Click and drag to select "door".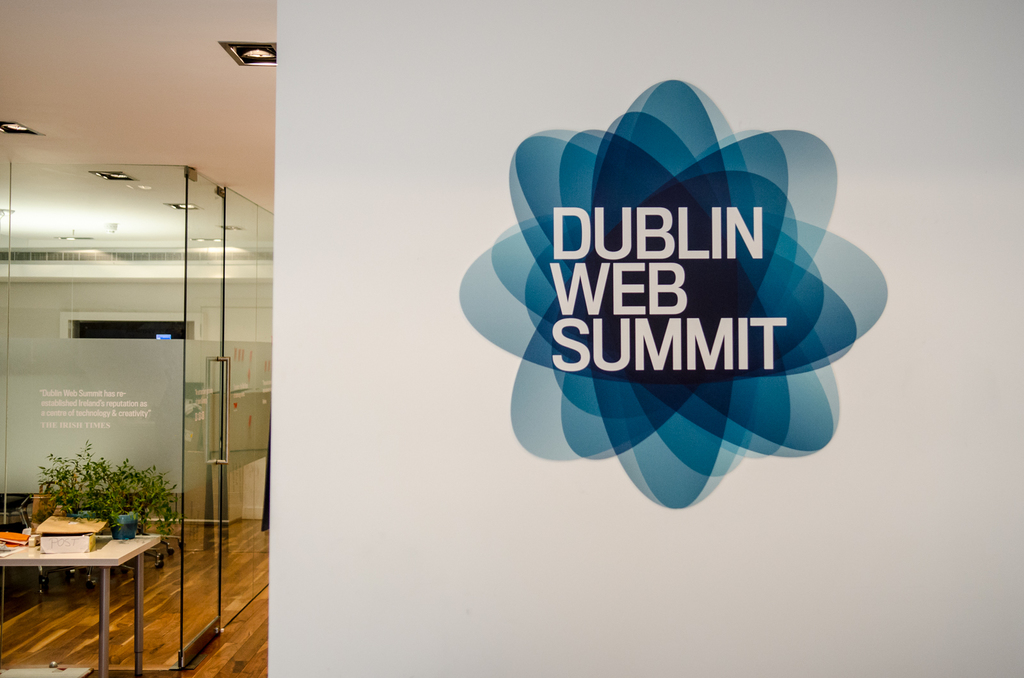
Selection: box(184, 170, 225, 667).
